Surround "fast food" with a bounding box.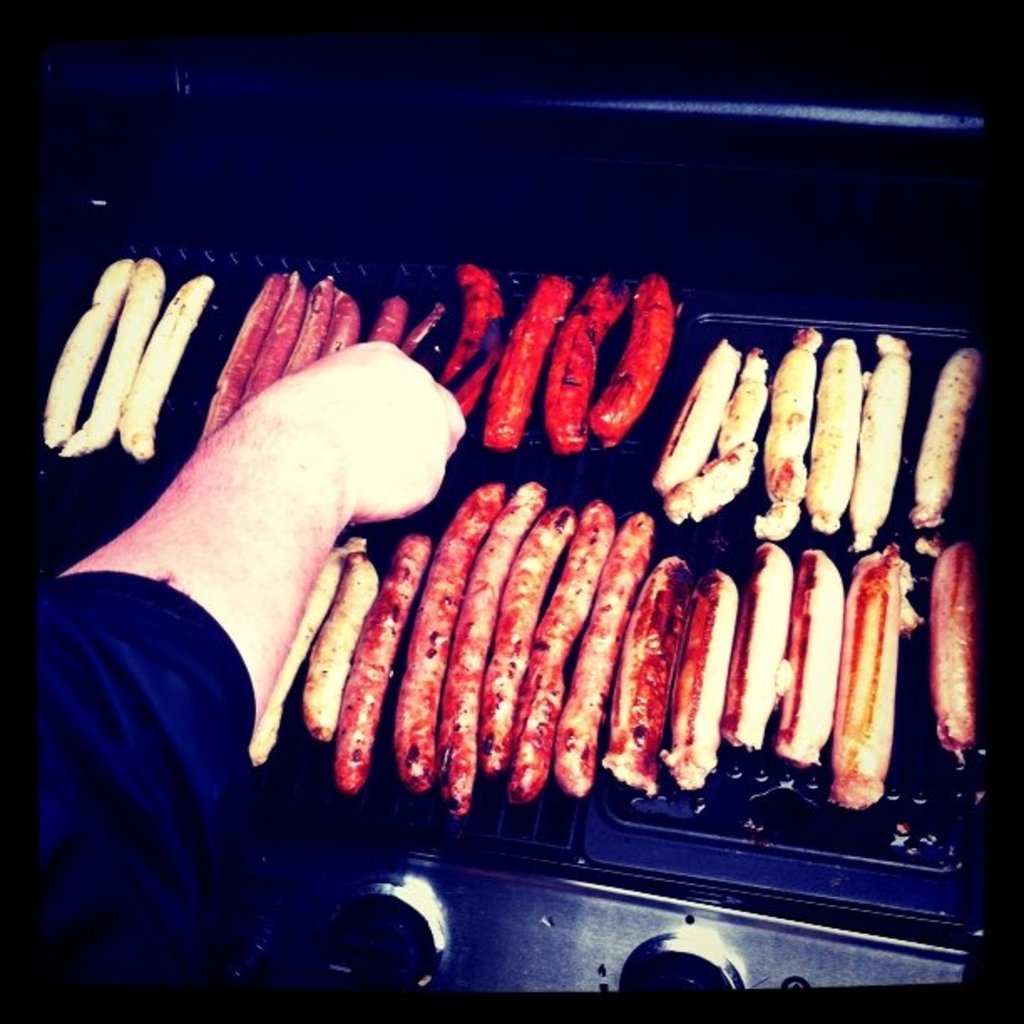
bbox(599, 274, 661, 432).
